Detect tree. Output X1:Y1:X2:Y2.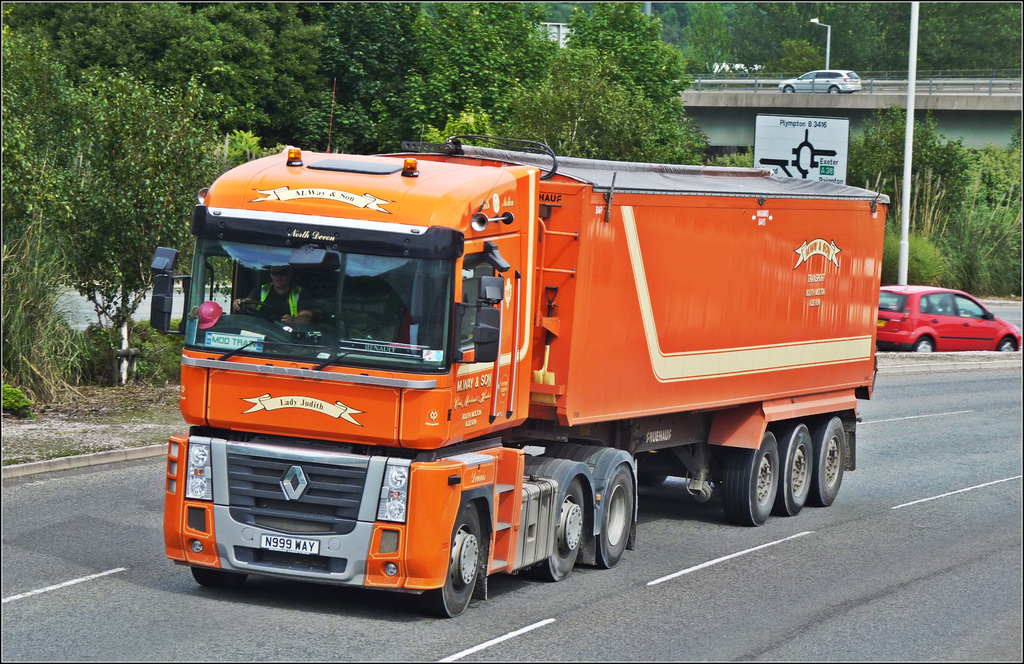
0:6:248:325.
